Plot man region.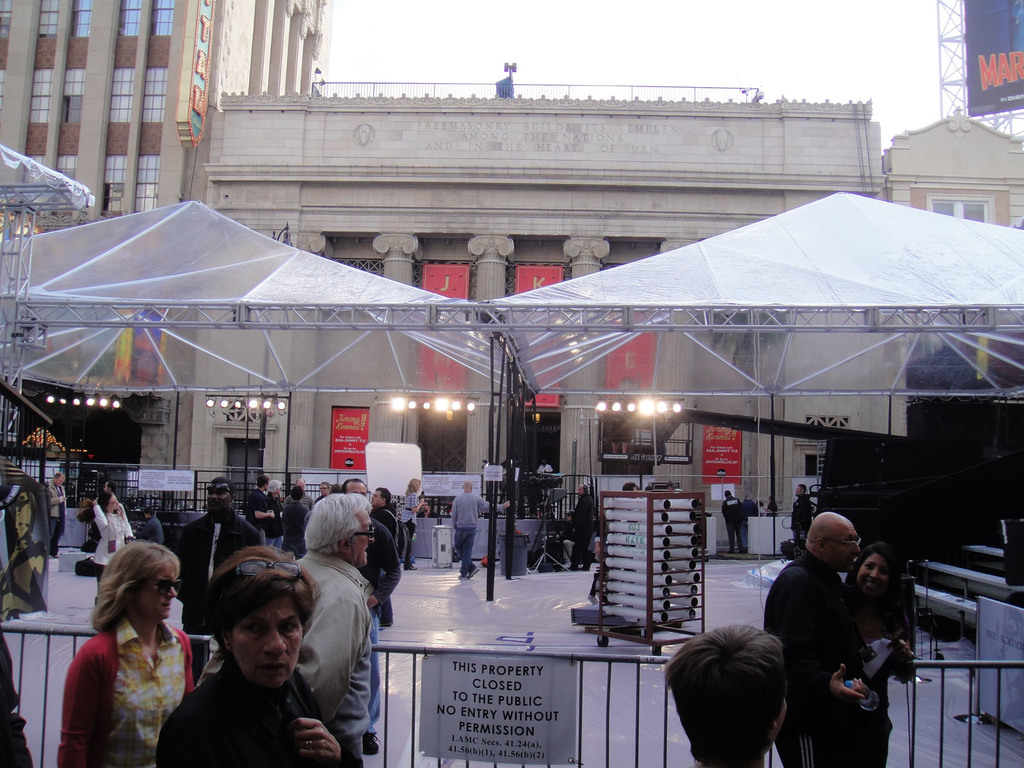
Plotted at Rect(540, 461, 553, 507).
